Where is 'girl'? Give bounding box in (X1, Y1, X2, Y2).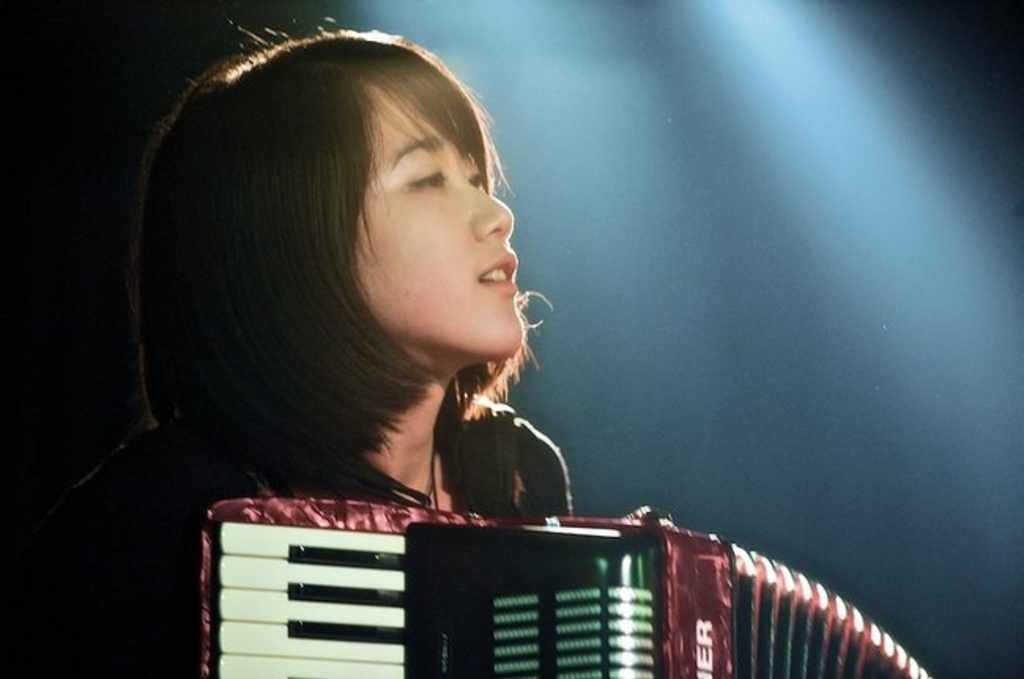
(85, 28, 572, 542).
